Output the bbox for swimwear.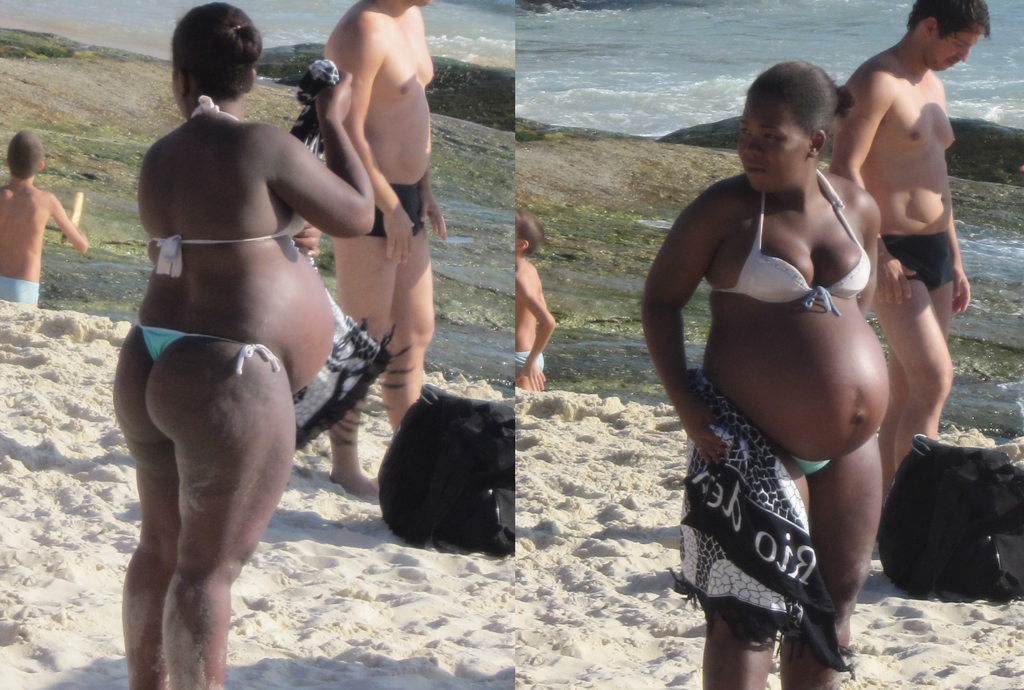
368, 181, 426, 238.
